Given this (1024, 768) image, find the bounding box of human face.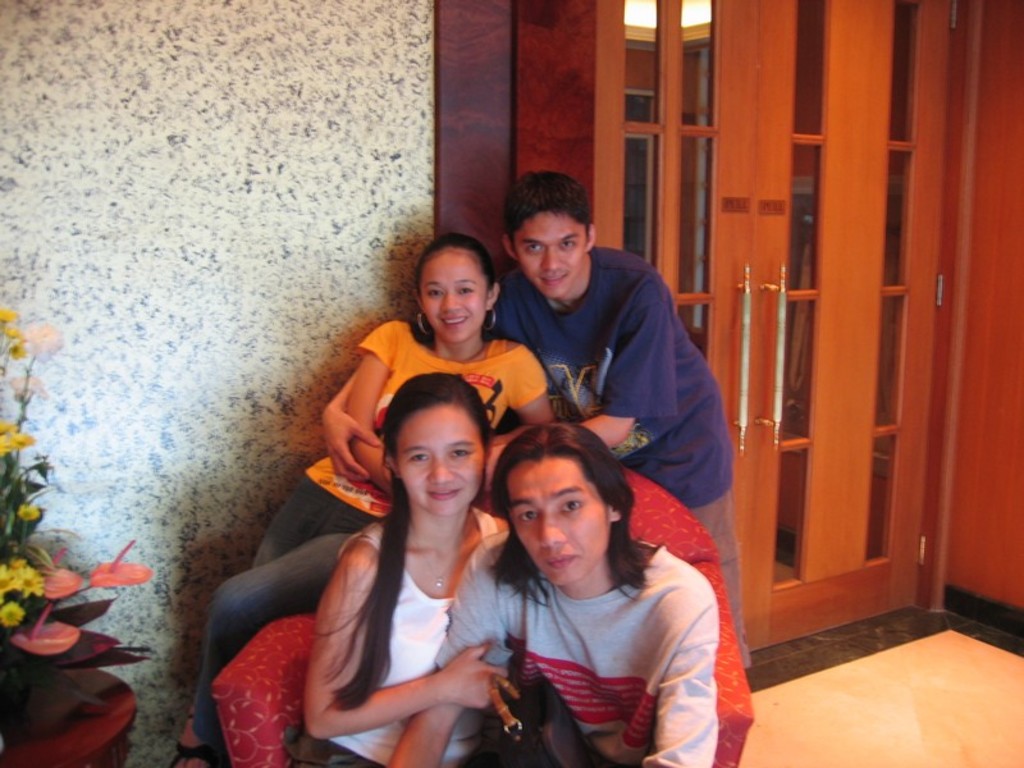
bbox=(513, 209, 586, 300).
